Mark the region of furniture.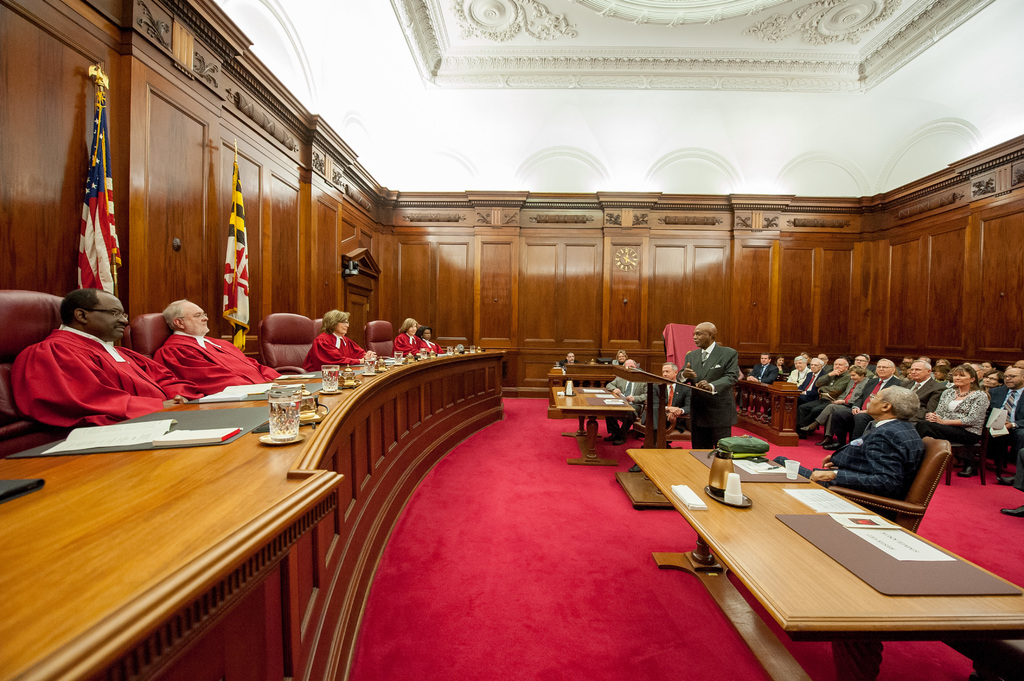
Region: l=364, t=319, r=397, b=358.
